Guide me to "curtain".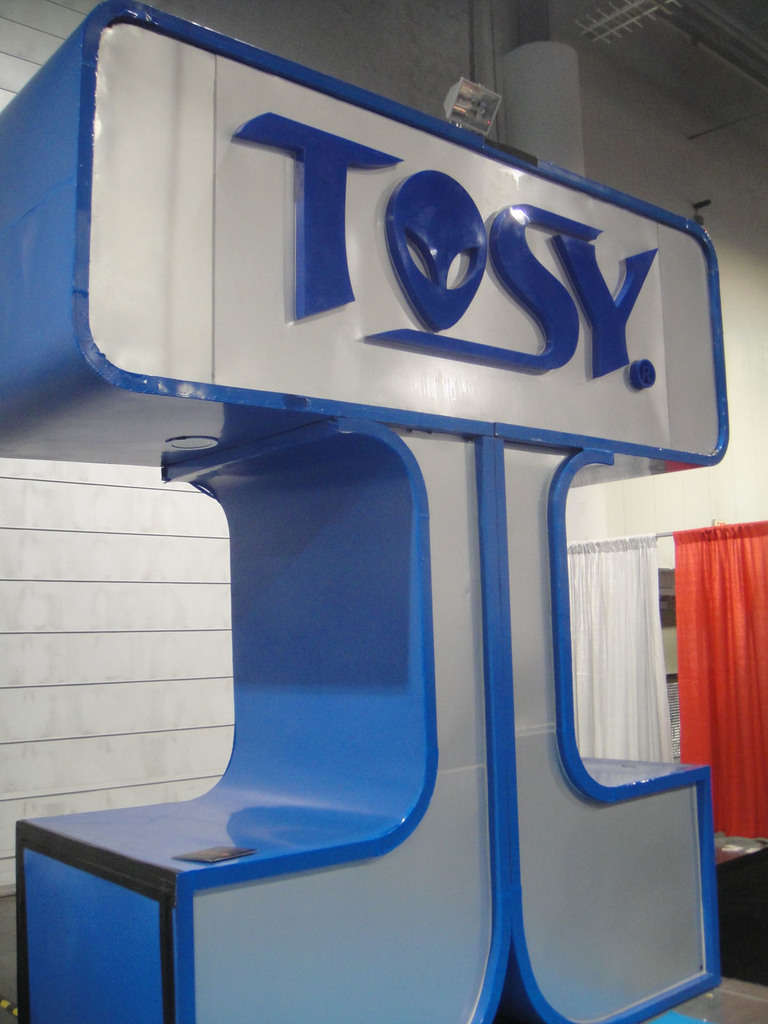
Guidance: bbox=(613, 502, 756, 851).
